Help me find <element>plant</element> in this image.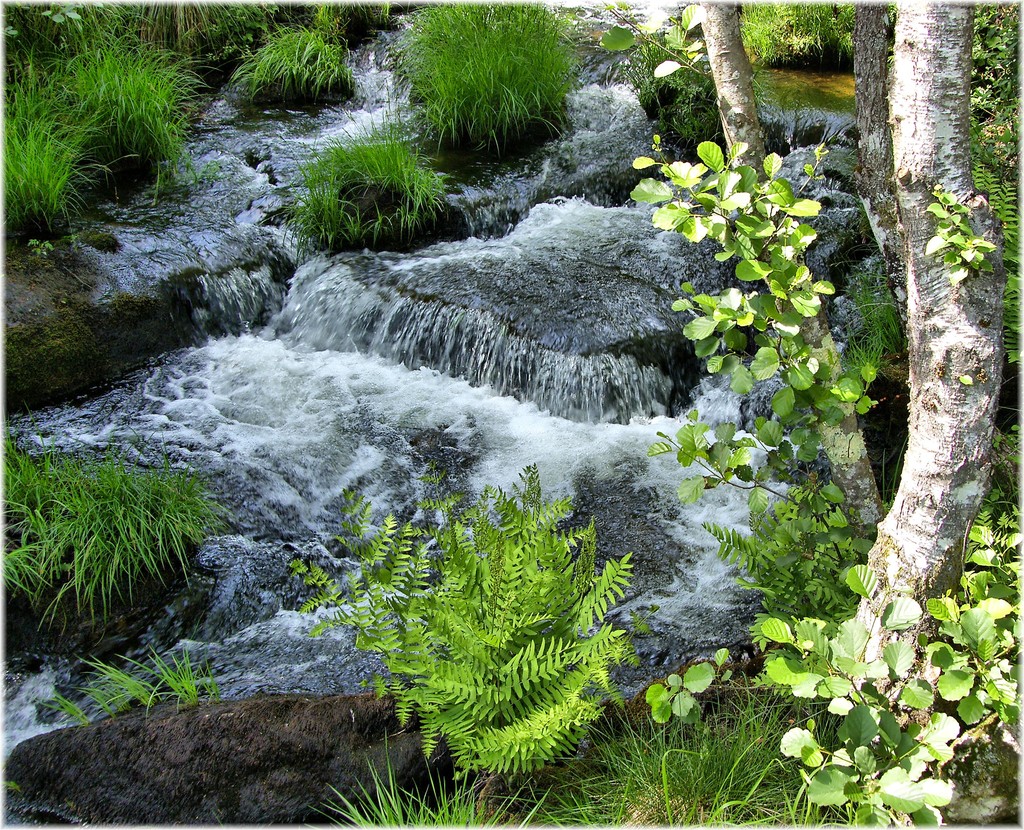
Found it: bbox=[292, 108, 429, 259].
